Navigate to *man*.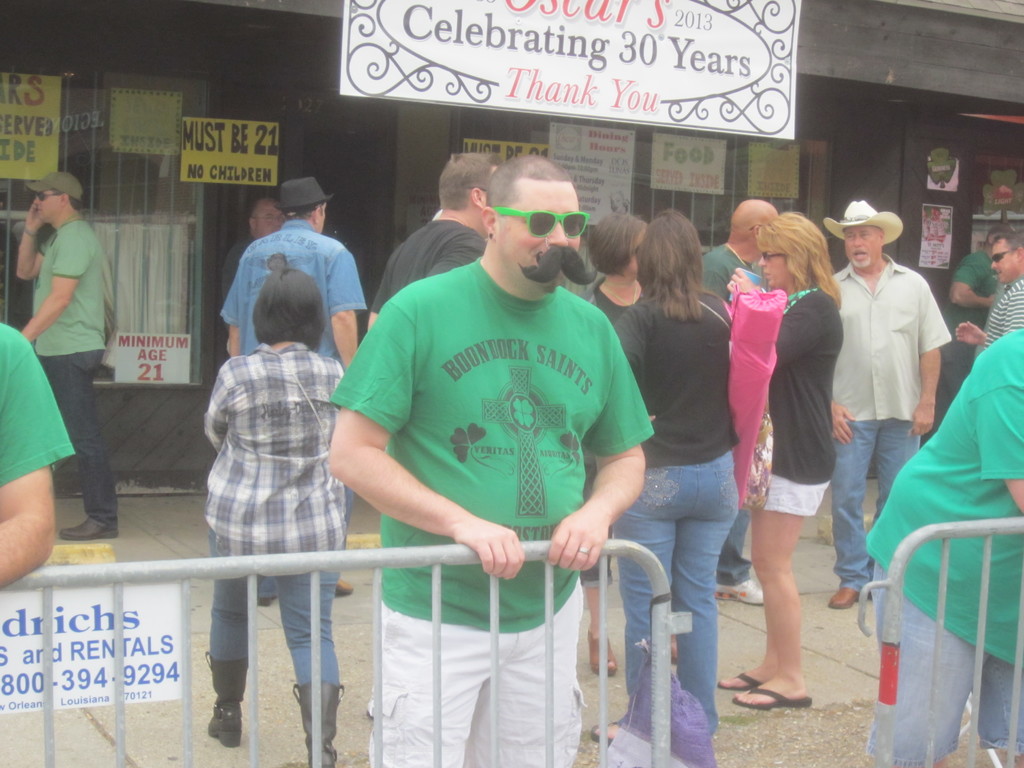
Navigation target: {"x1": 822, "y1": 199, "x2": 953, "y2": 611}.
